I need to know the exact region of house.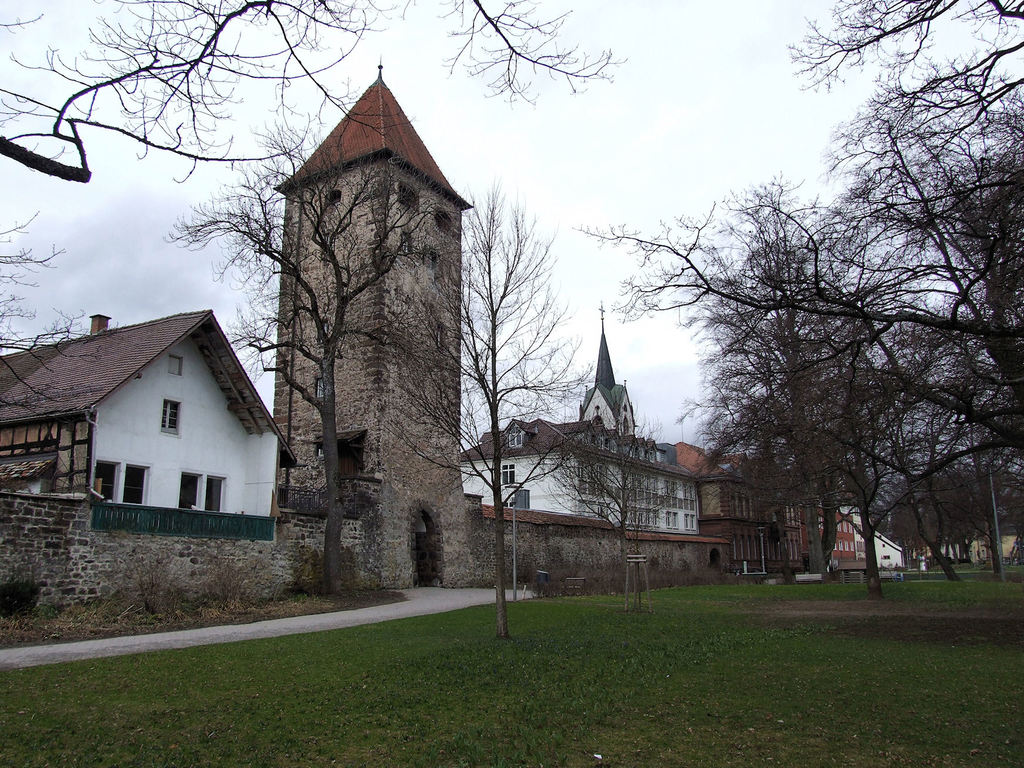
Region: 0:310:297:518.
